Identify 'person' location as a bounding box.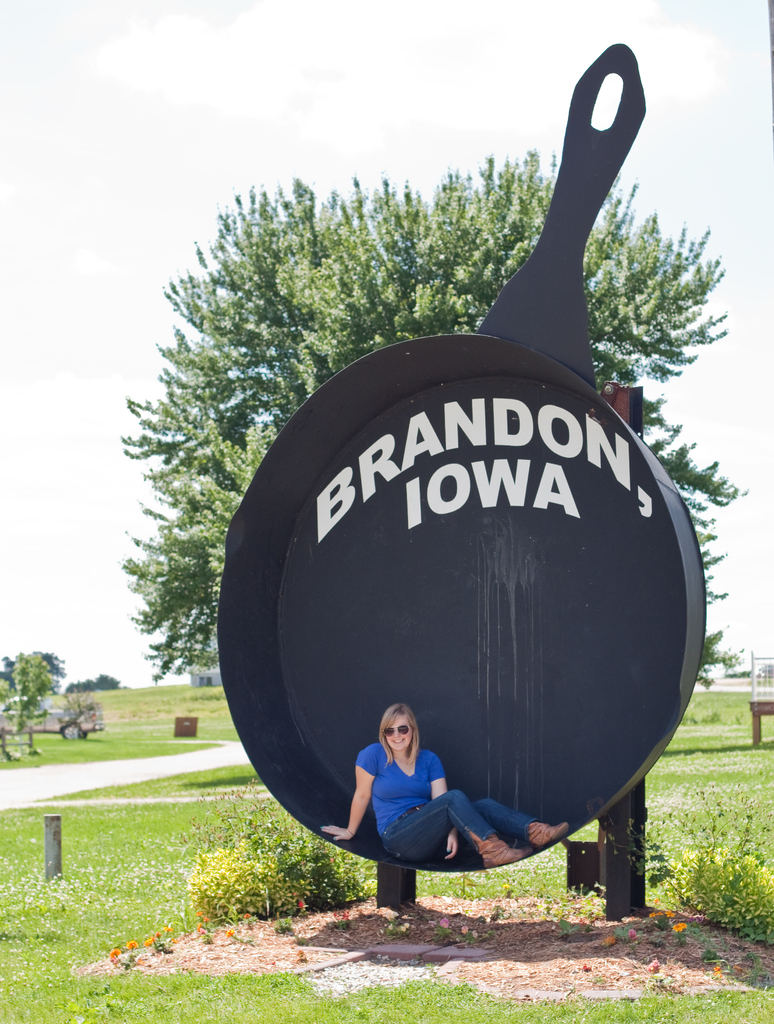
x1=318, y1=702, x2=571, y2=871.
